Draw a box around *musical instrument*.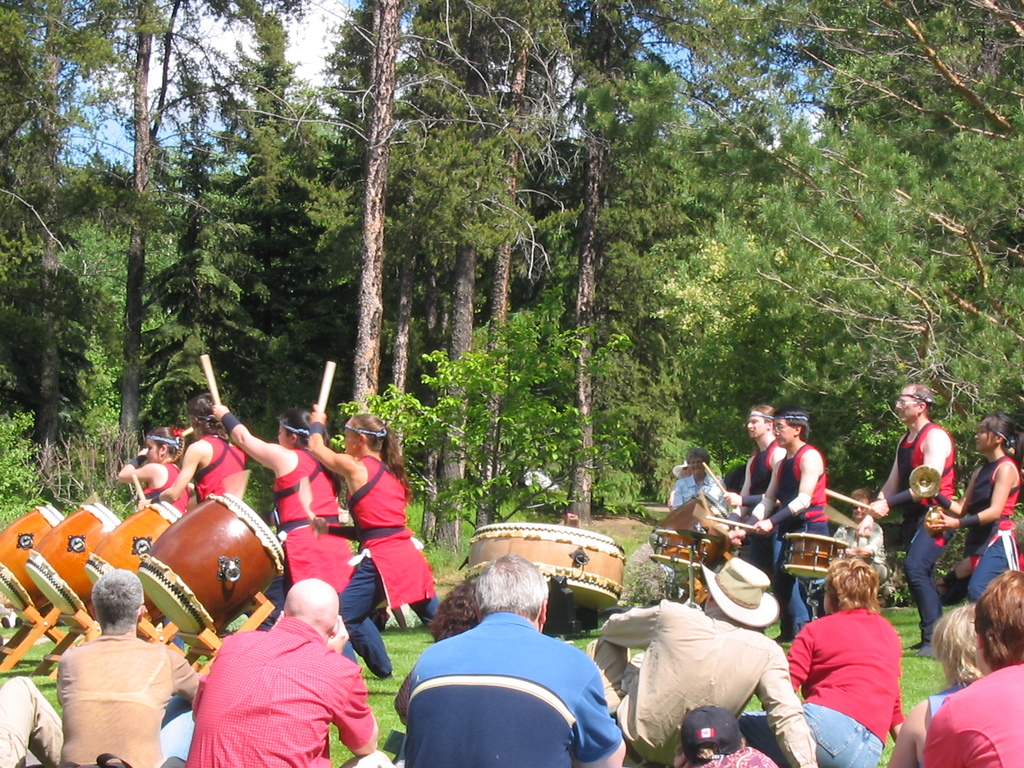
<region>34, 498, 122, 614</region>.
